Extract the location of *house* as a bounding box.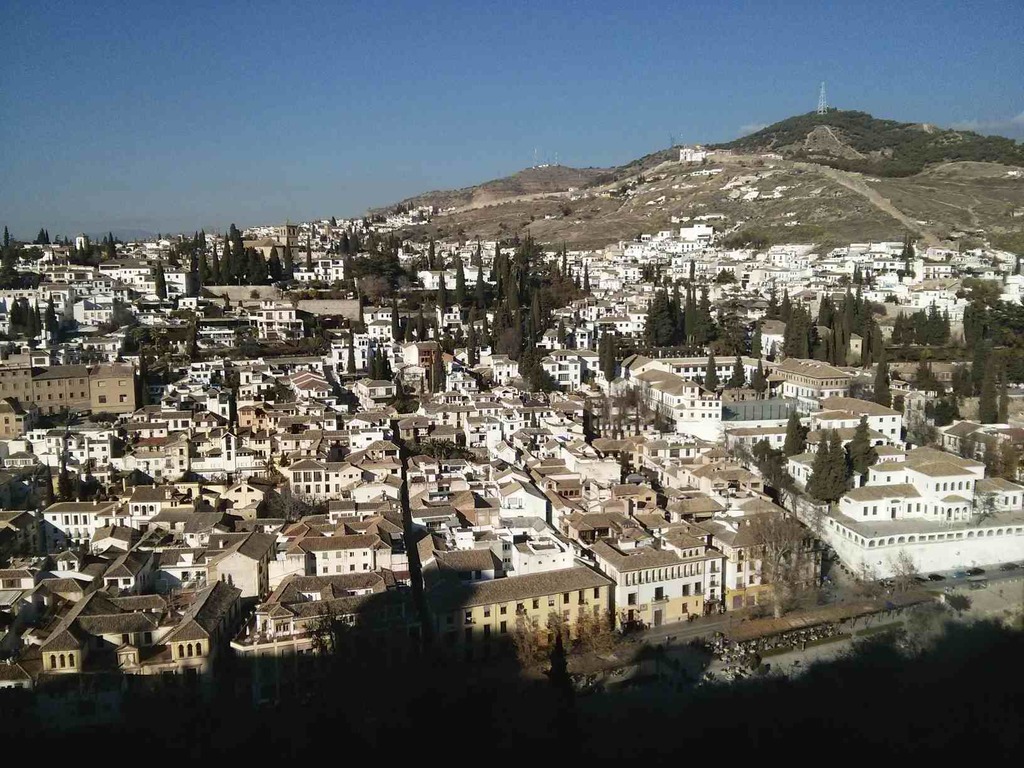
rect(803, 321, 868, 364).
